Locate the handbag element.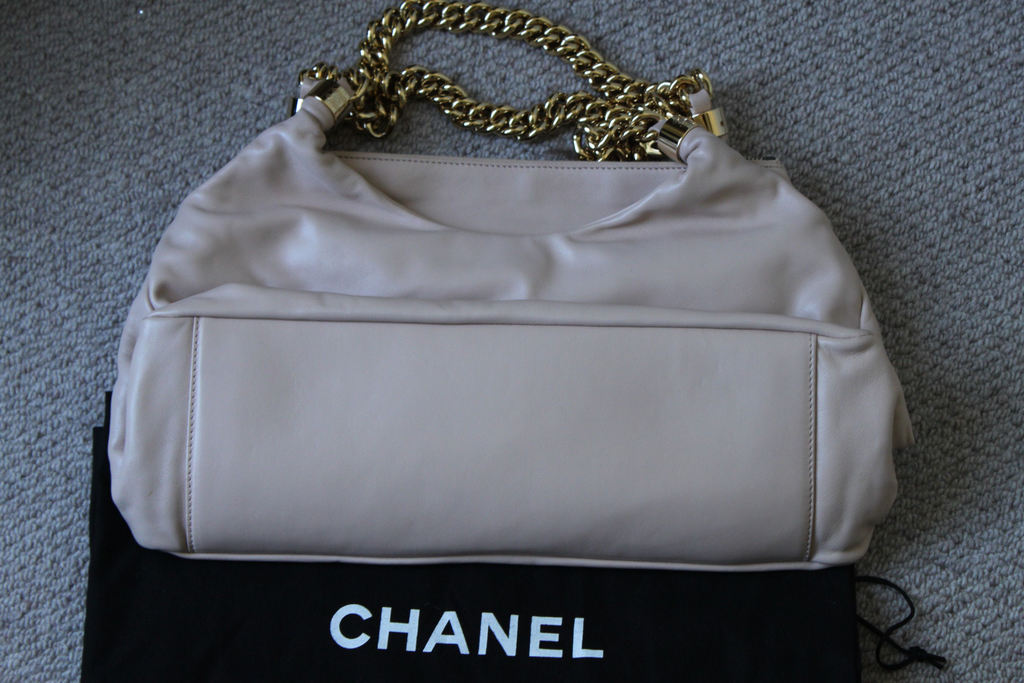
Element bbox: region(103, 0, 918, 568).
